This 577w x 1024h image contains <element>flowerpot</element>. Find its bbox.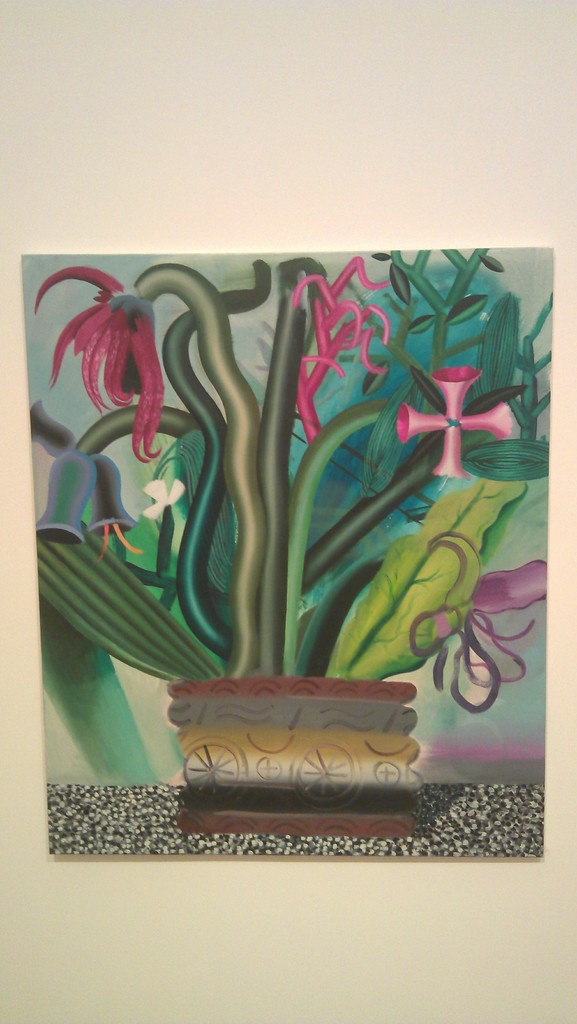
[x1=143, y1=669, x2=437, y2=806].
